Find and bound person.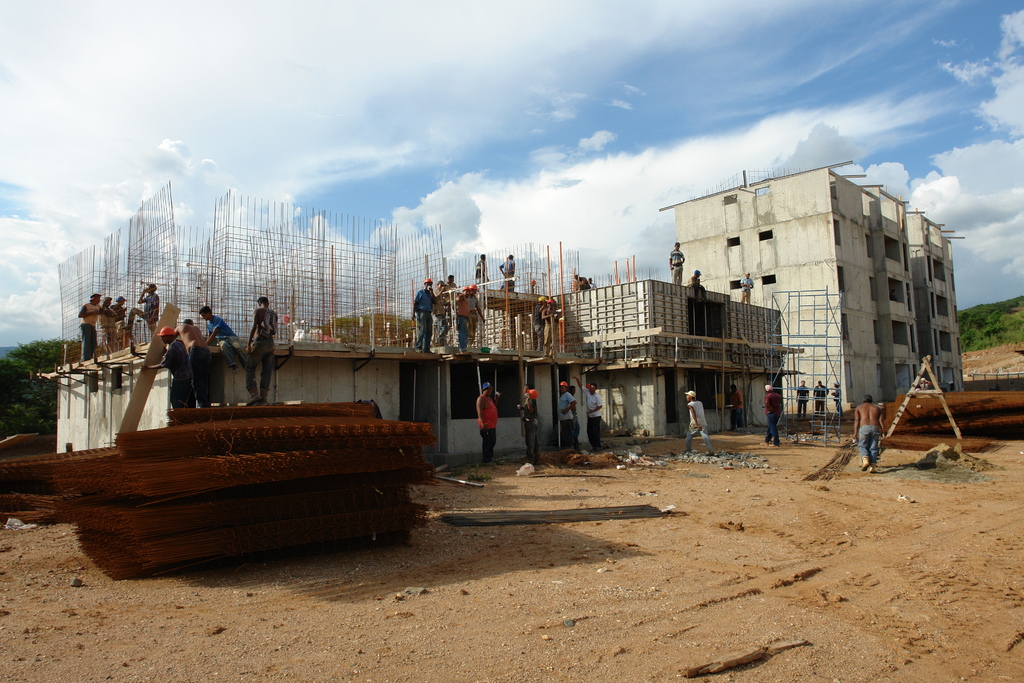
Bound: (499, 251, 519, 292).
